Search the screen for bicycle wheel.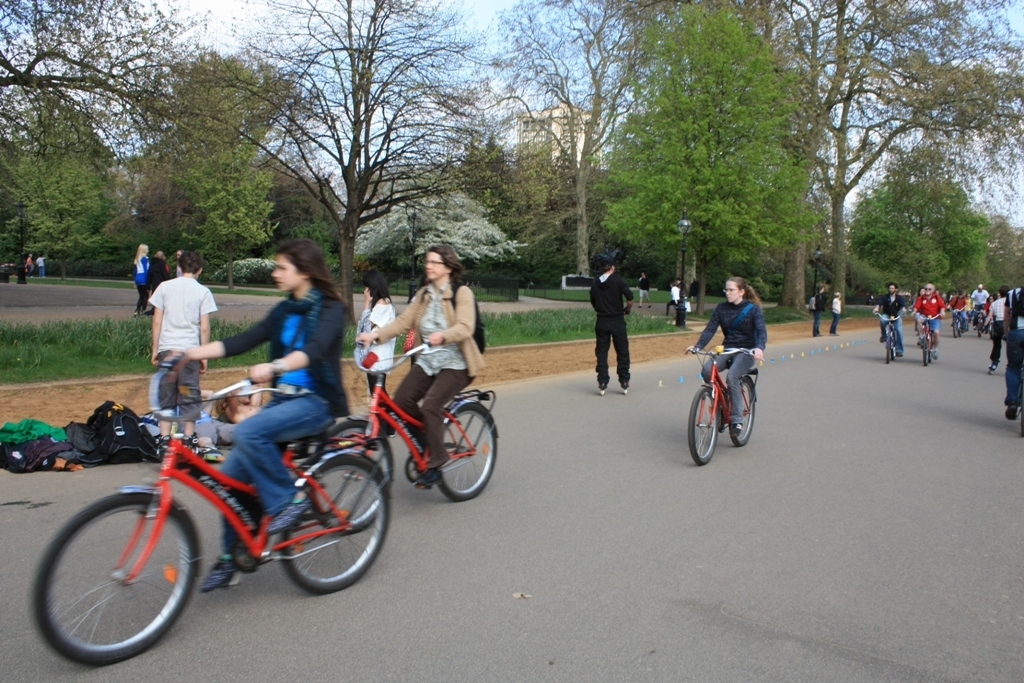
Found at bbox(438, 400, 497, 504).
